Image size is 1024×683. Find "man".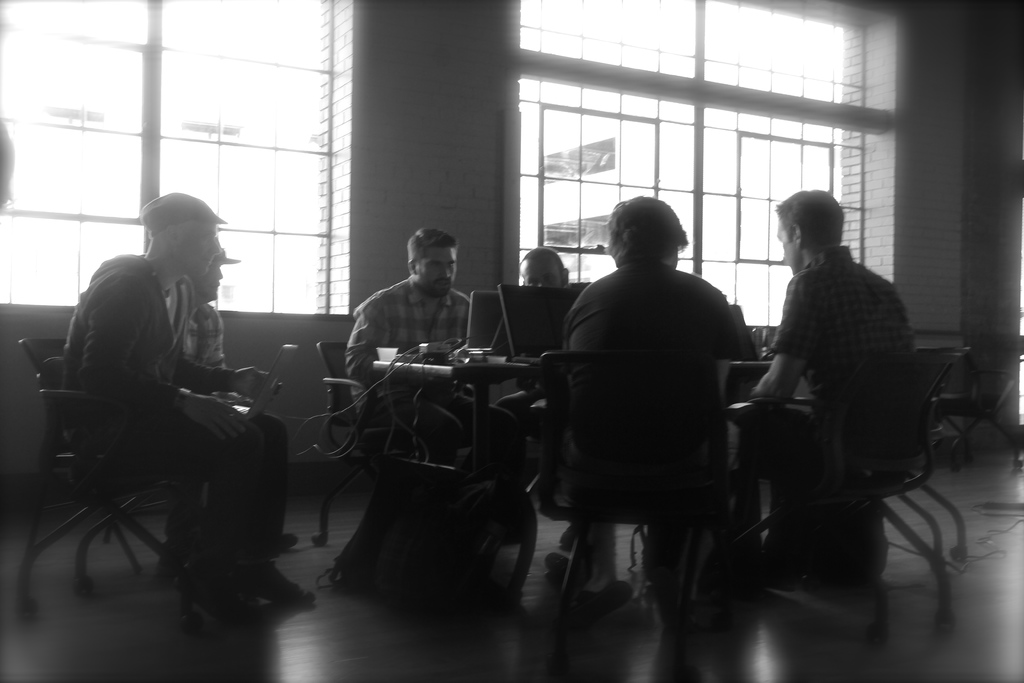
(left=746, top=189, right=924, bottom=586).
